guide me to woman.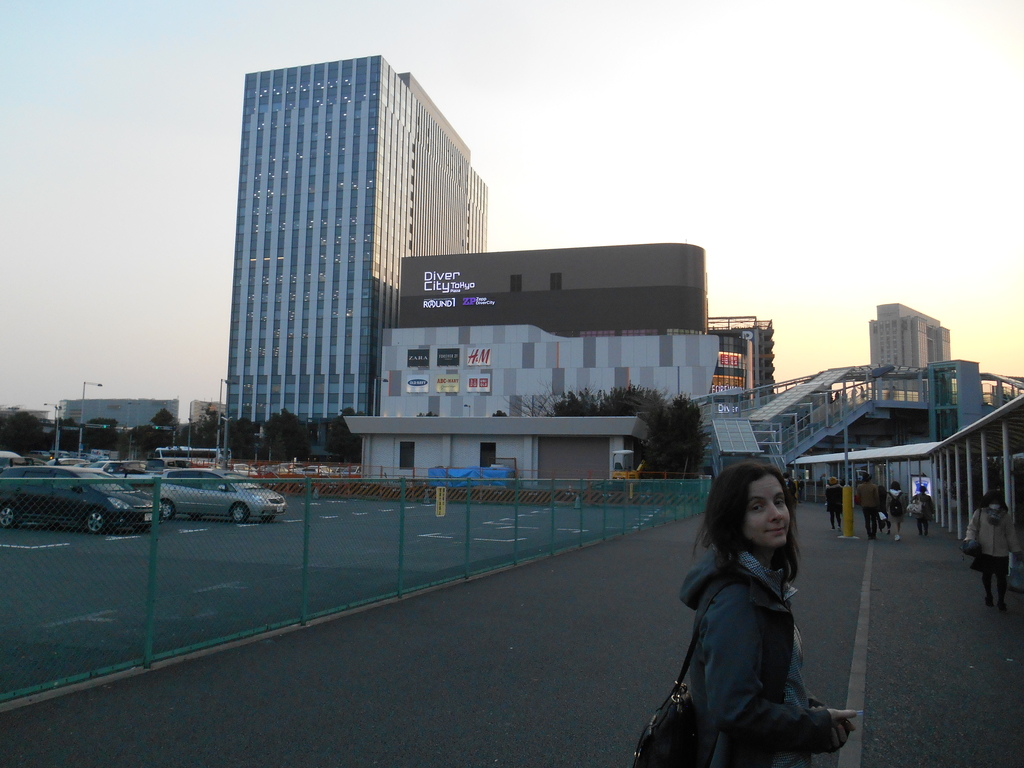
Guidance: bbox=(961, 487, 1023, 611).
